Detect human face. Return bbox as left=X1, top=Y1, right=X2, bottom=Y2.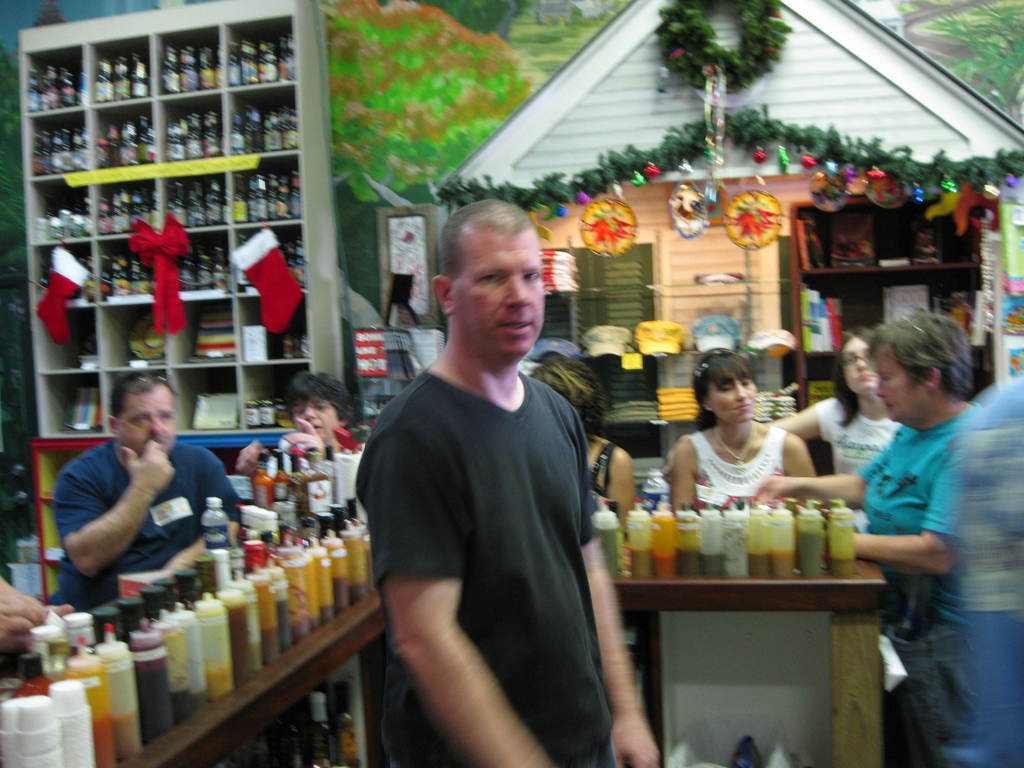
left=118, top=378, right=177, bottom=461.
